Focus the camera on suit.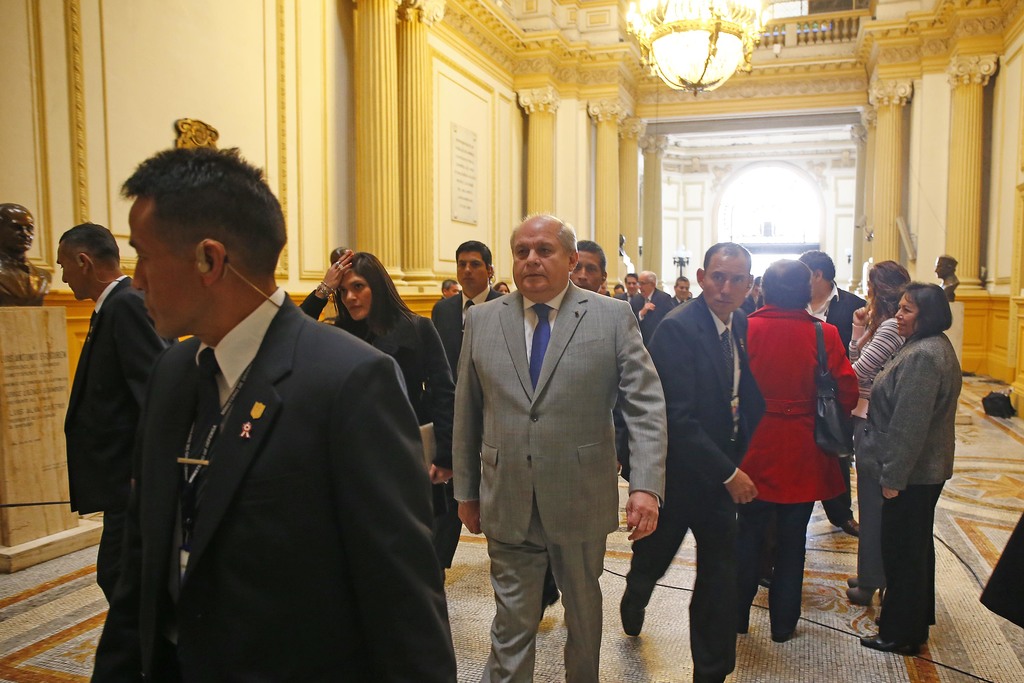
Focus region: {"x1": 85, "y1": 289, "x2": 459, "y2": 682}.
